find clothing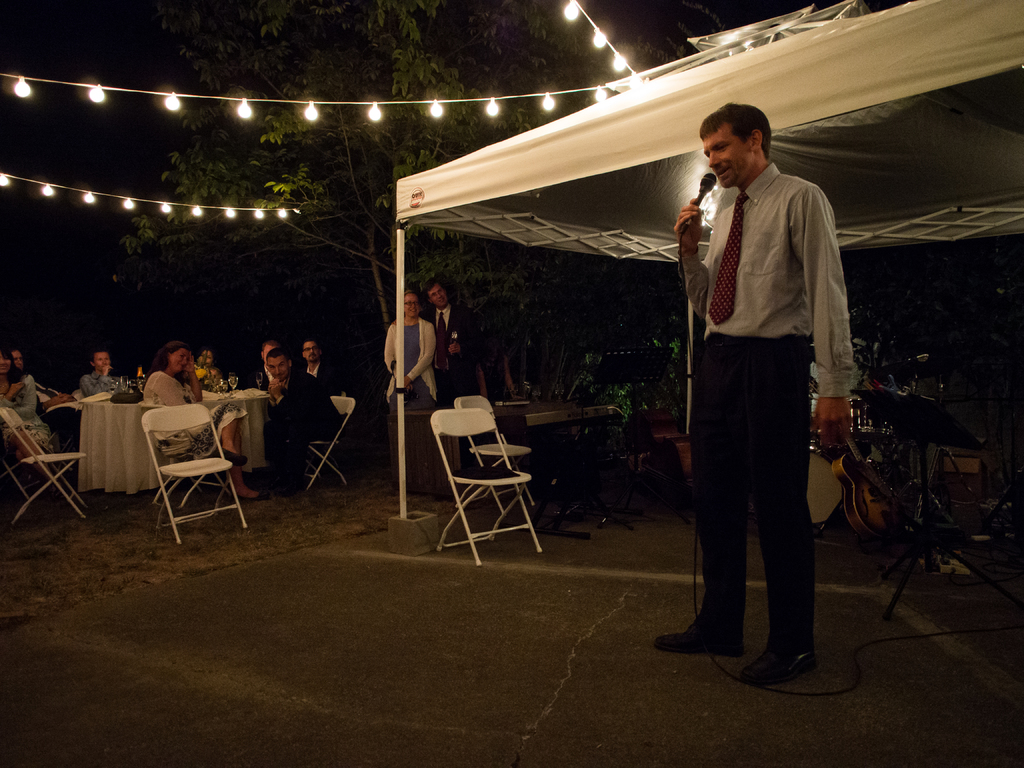
43, 388, 80, 422
